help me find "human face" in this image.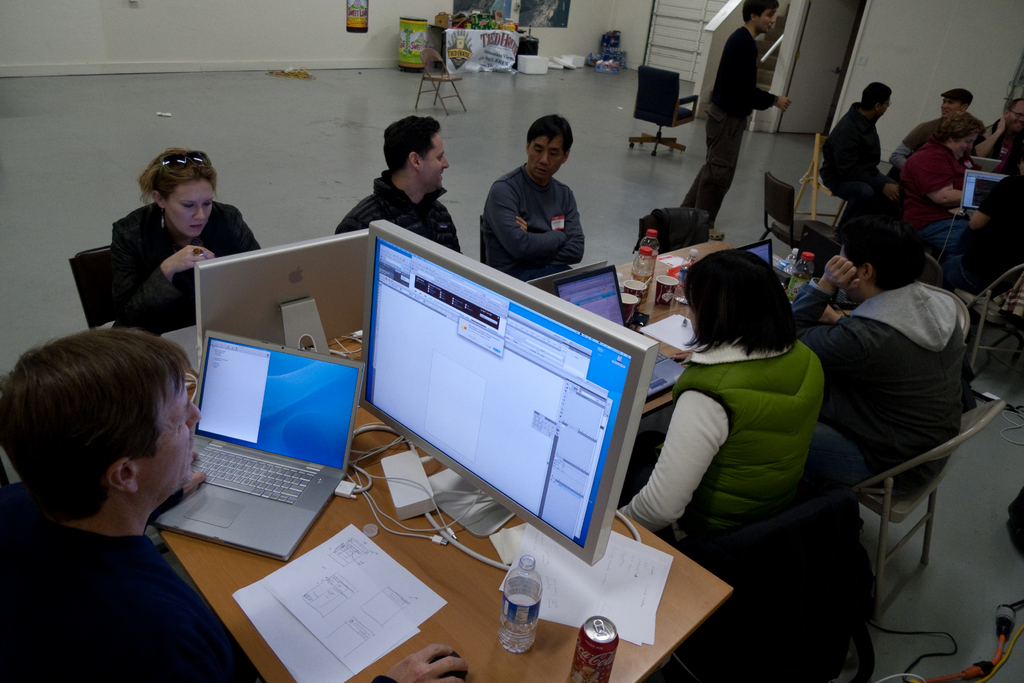
Found it: box=[951, 131, 980, 168].
